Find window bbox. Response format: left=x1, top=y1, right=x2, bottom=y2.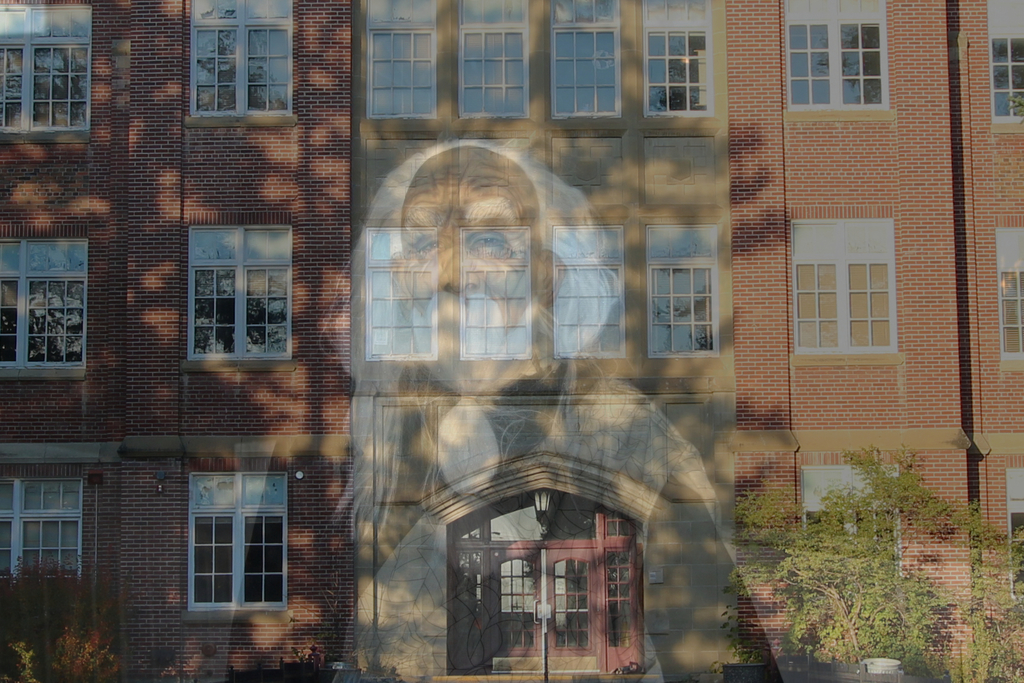
left=650, top=222, right=723, bottom=358.
